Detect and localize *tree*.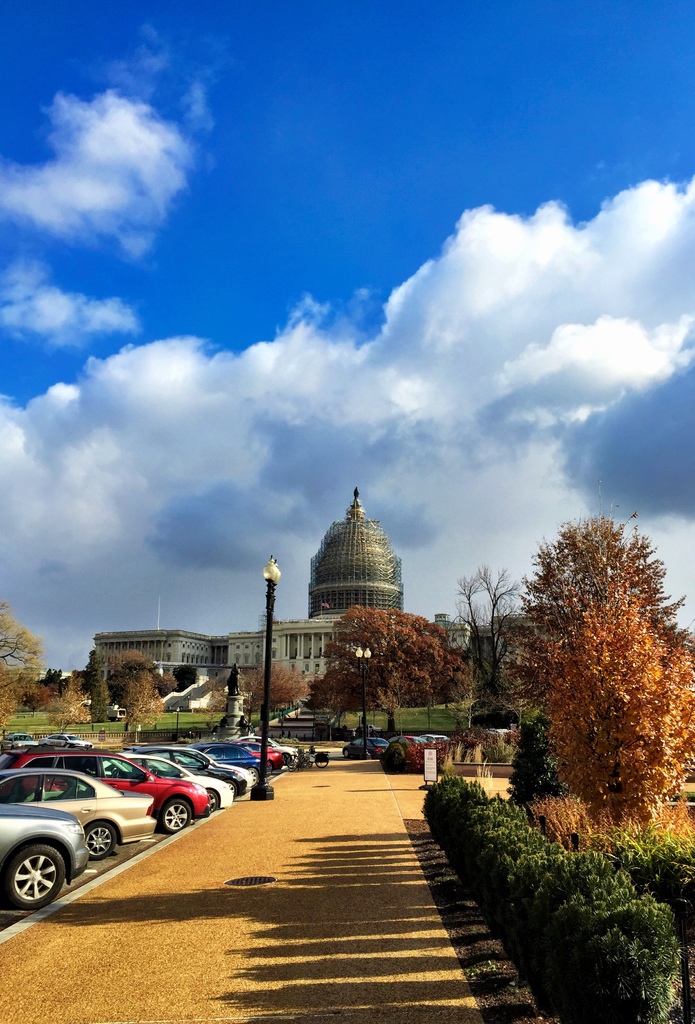
Localized at <region>0, 592, 48, 730</region>.
